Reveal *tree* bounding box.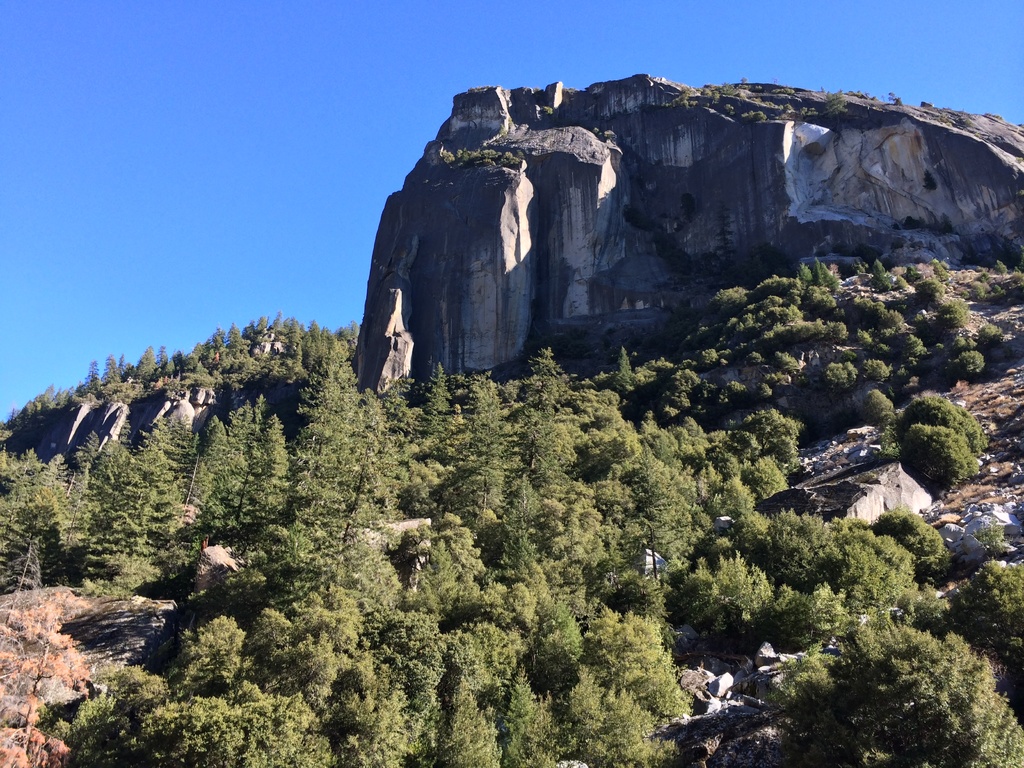
Revealed: rect(743, 502, 844, 591).
